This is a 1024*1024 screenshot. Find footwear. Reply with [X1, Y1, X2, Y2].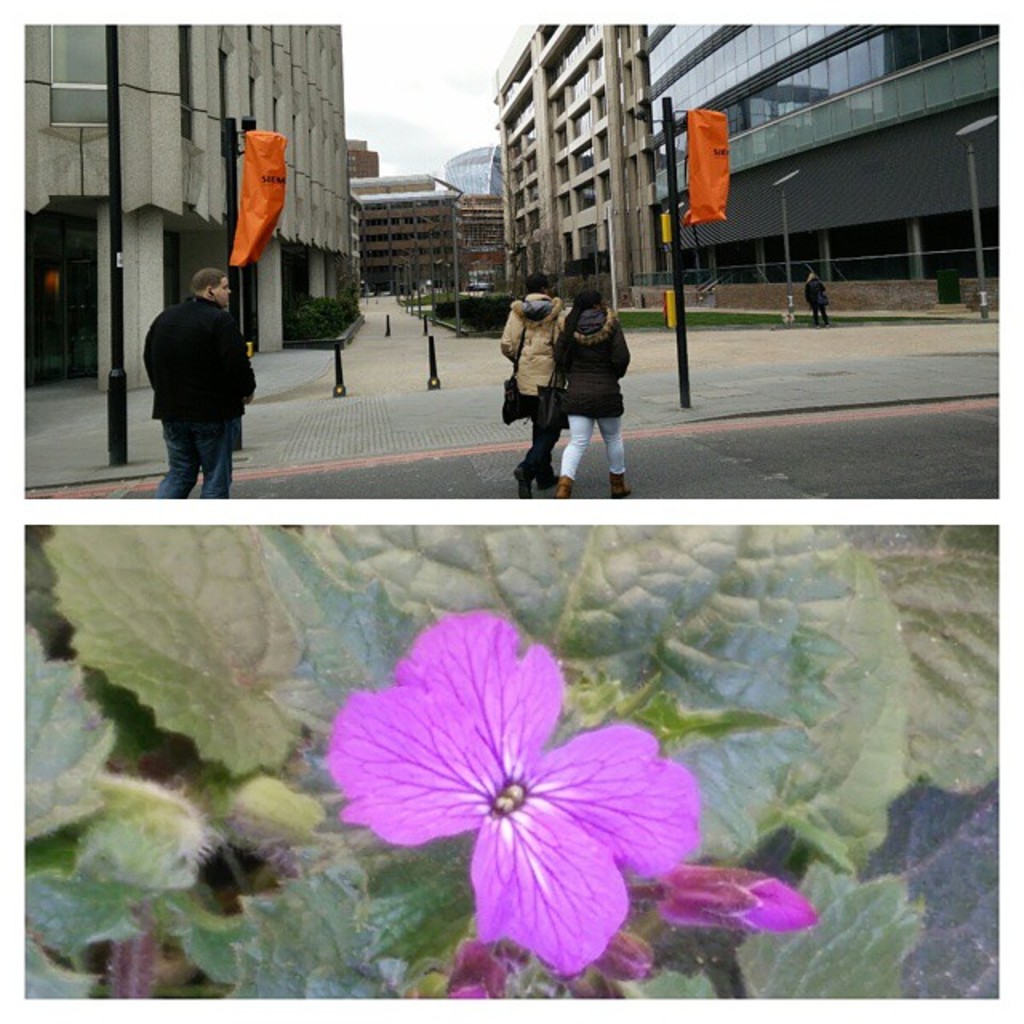
[605, 466, 632, 498].
